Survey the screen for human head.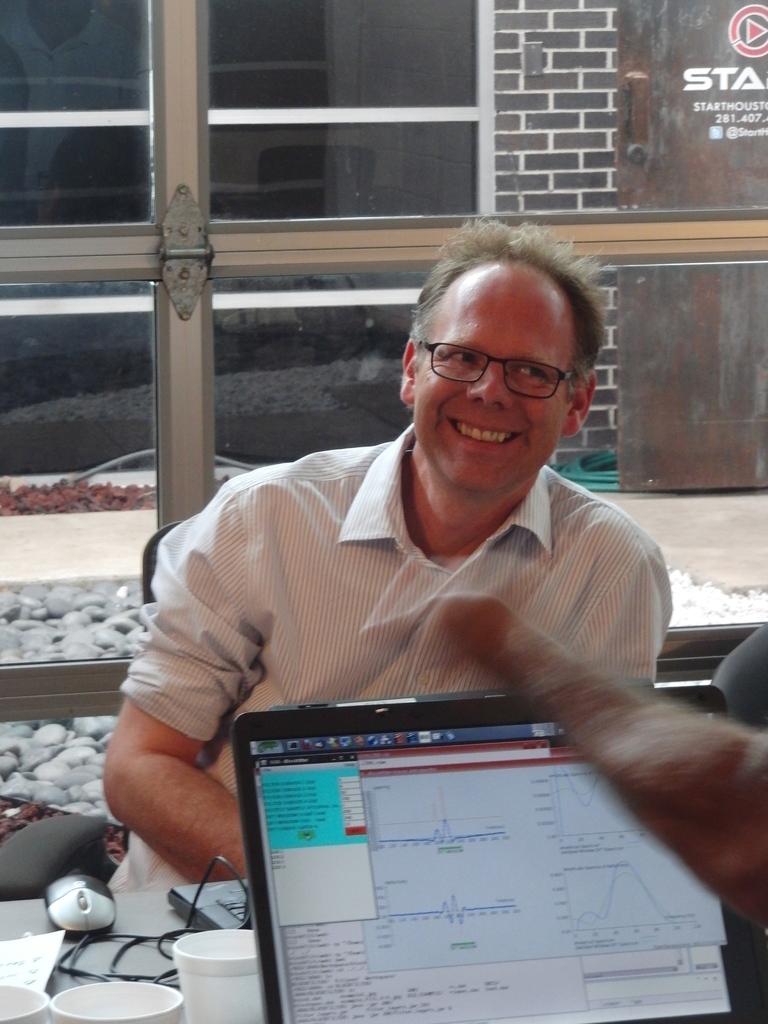
Survey found: locate(396, 228, 607, 455).
